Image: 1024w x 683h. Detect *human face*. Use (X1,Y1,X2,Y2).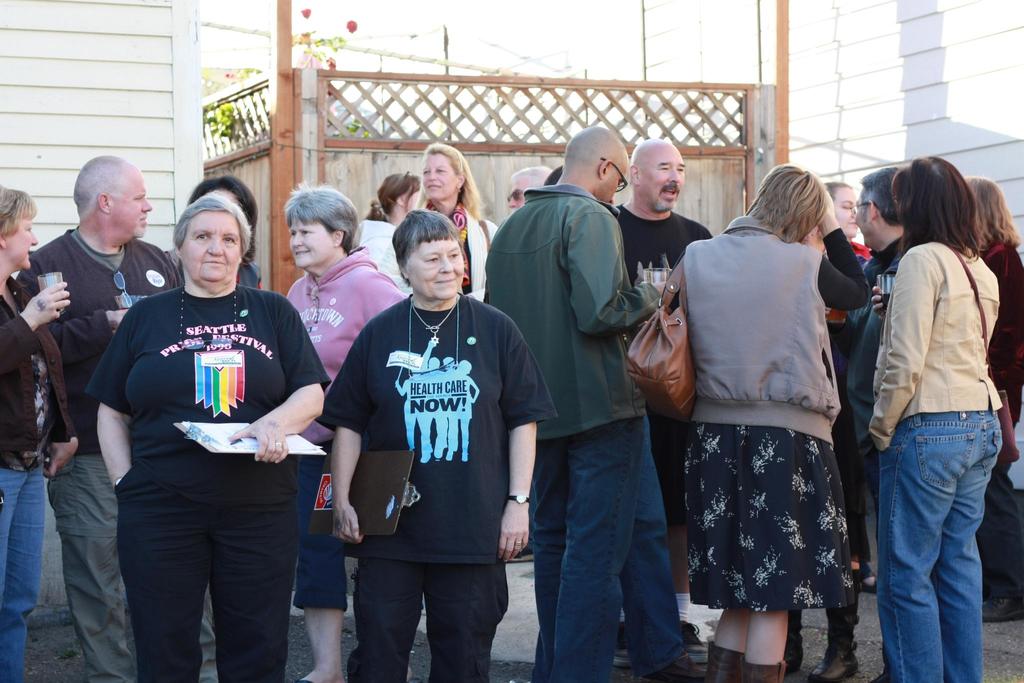
(405,238,461,299).
